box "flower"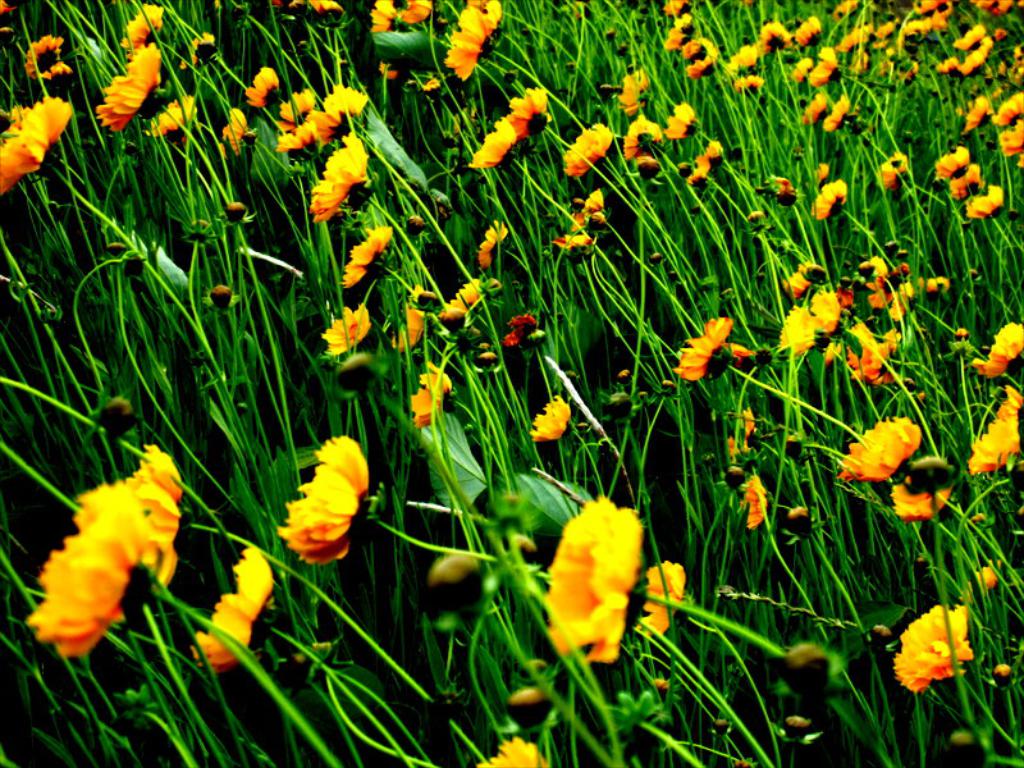
BBox(891, 602, 969, 695)
